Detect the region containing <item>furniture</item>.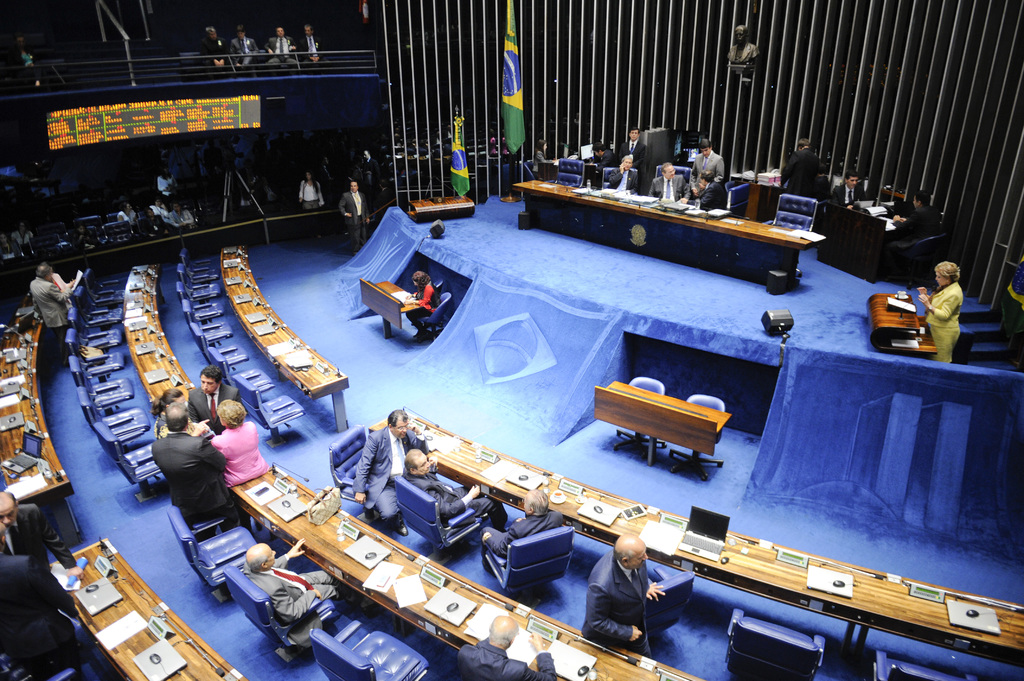
Rect(42, 533, 243, 680).
